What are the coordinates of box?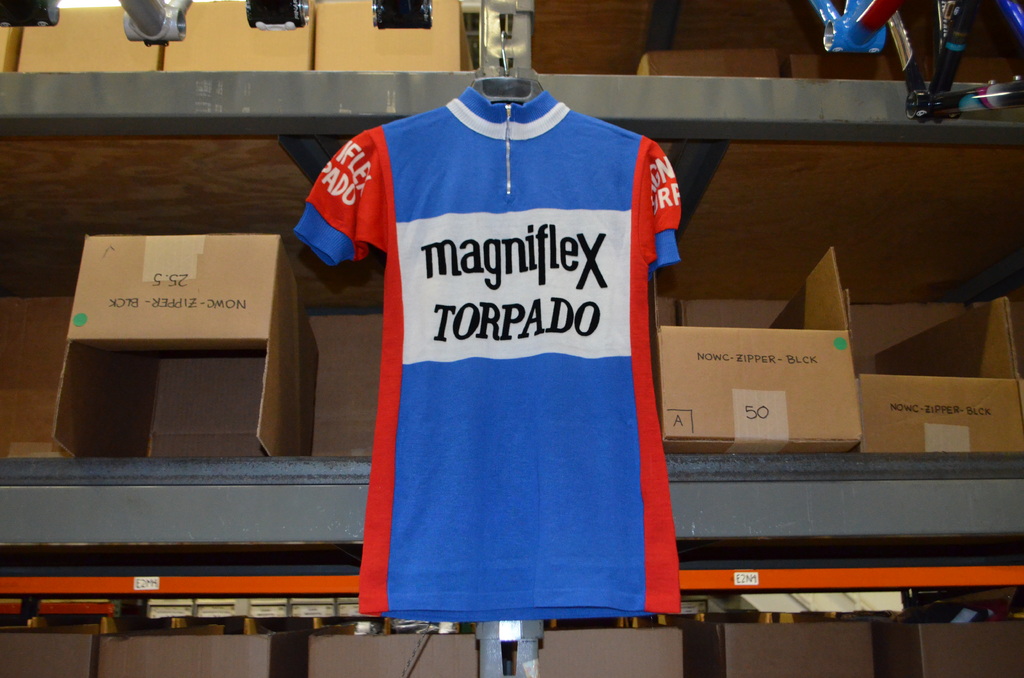
x1=314, y1=0, x2=474, y2=72.
